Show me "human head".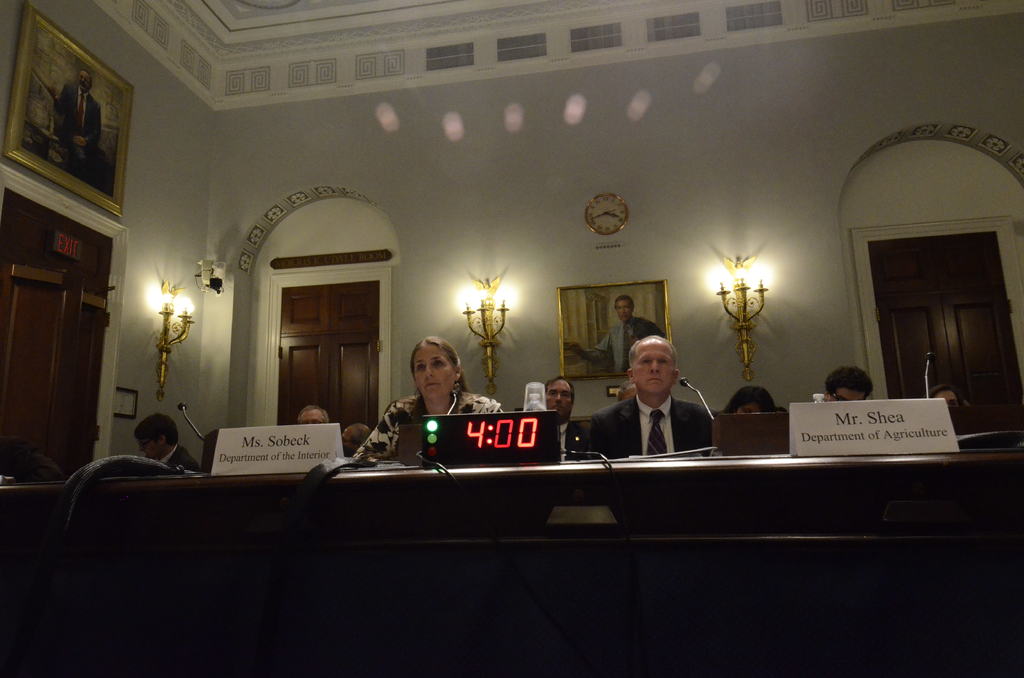
"human head" is here: bbox=(820, 365, 875, 401).
